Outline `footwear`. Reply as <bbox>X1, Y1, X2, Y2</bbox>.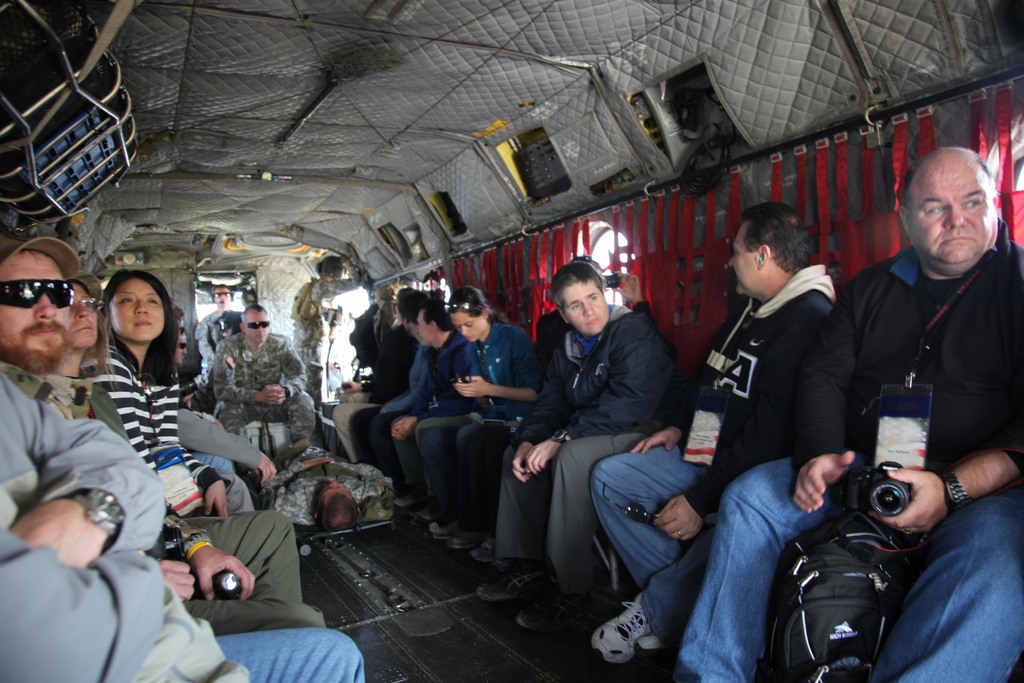
<bbox>430, 520, 467, 543</bbox>.
